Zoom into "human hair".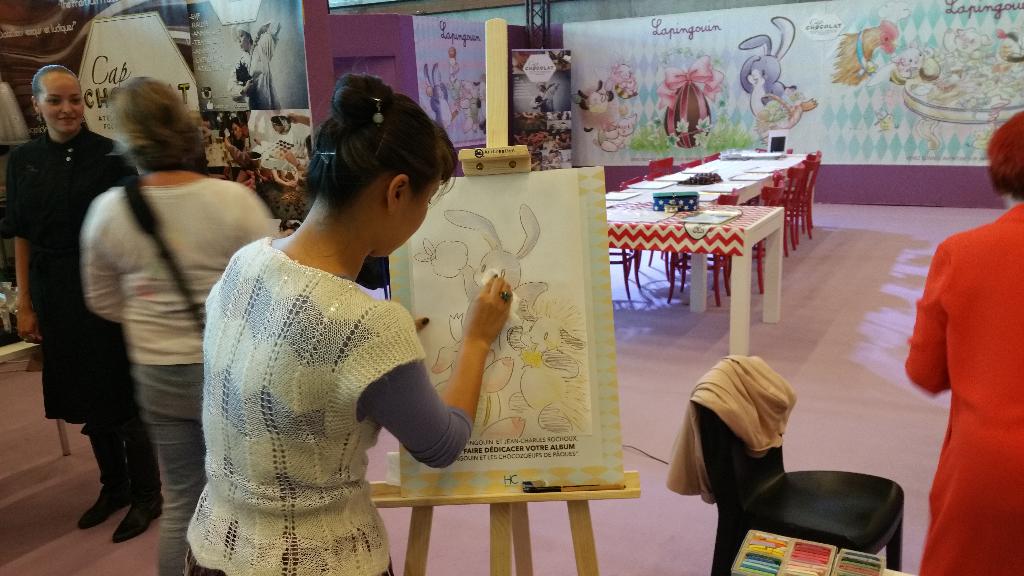
Zoom target: 106:76:201:178.
